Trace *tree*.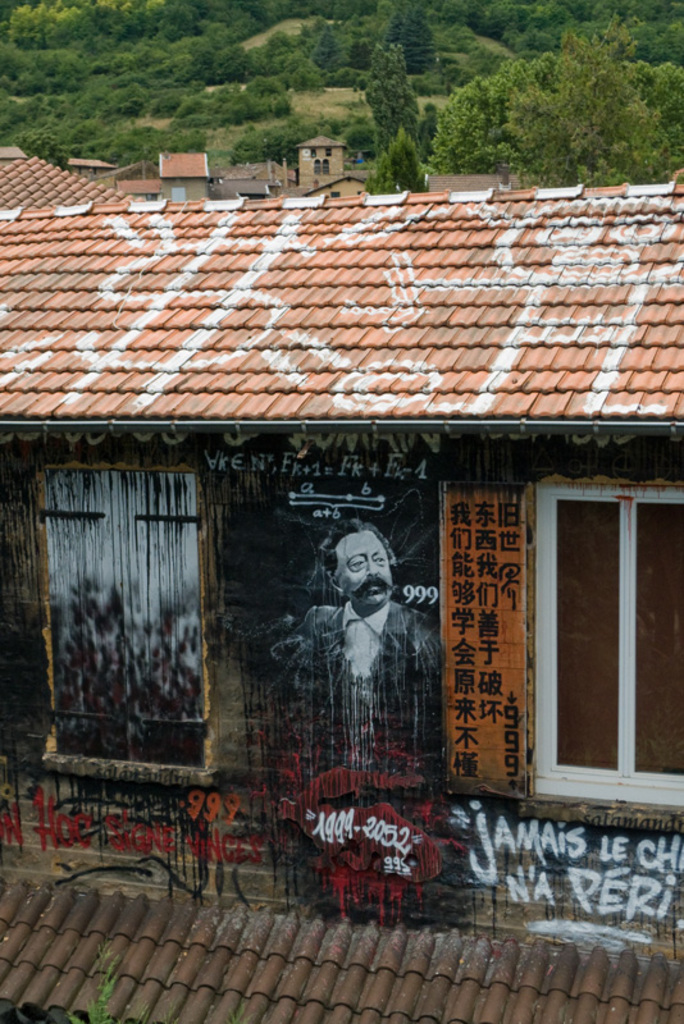
Traced to [428, 55, 558, 169].
